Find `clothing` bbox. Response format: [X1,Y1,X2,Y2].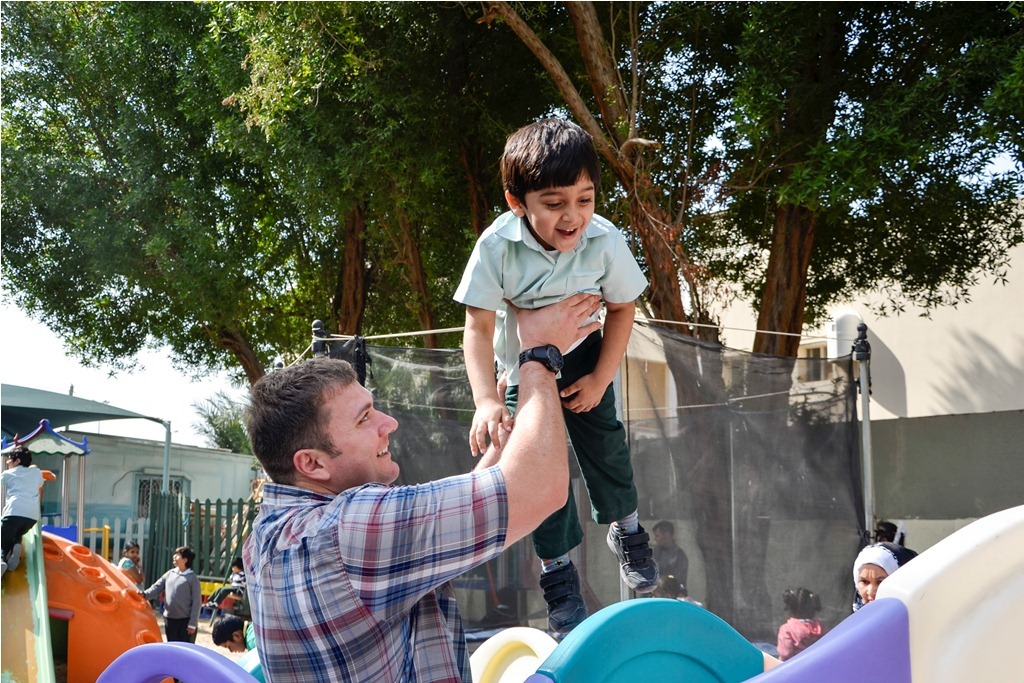
[239,460,509,682].
